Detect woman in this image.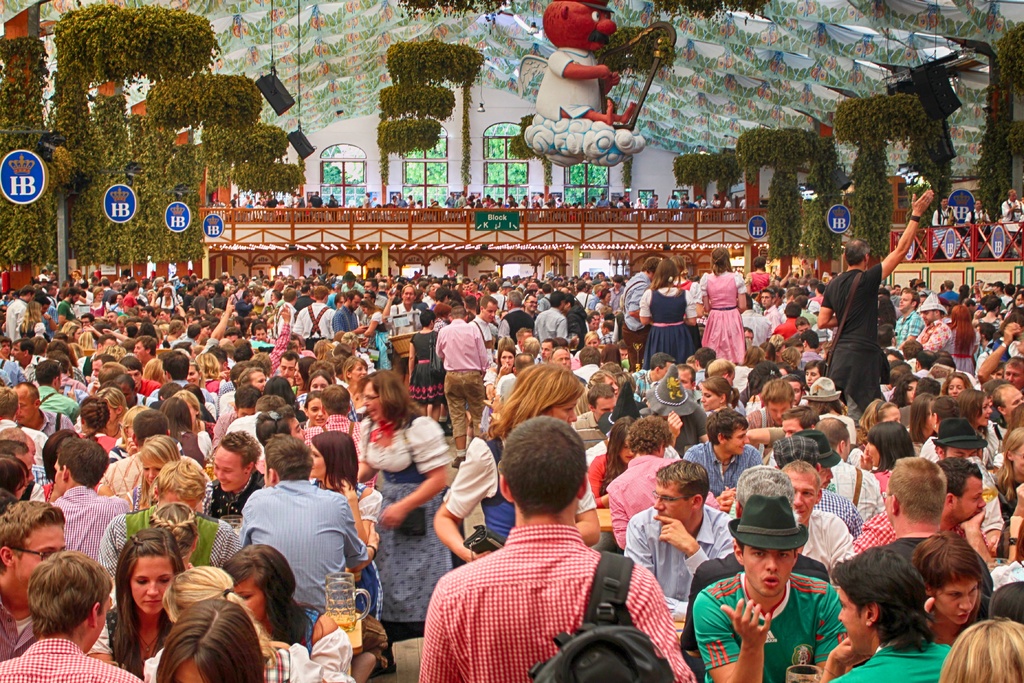
Detection: crop(847, 397, 901, 467).
